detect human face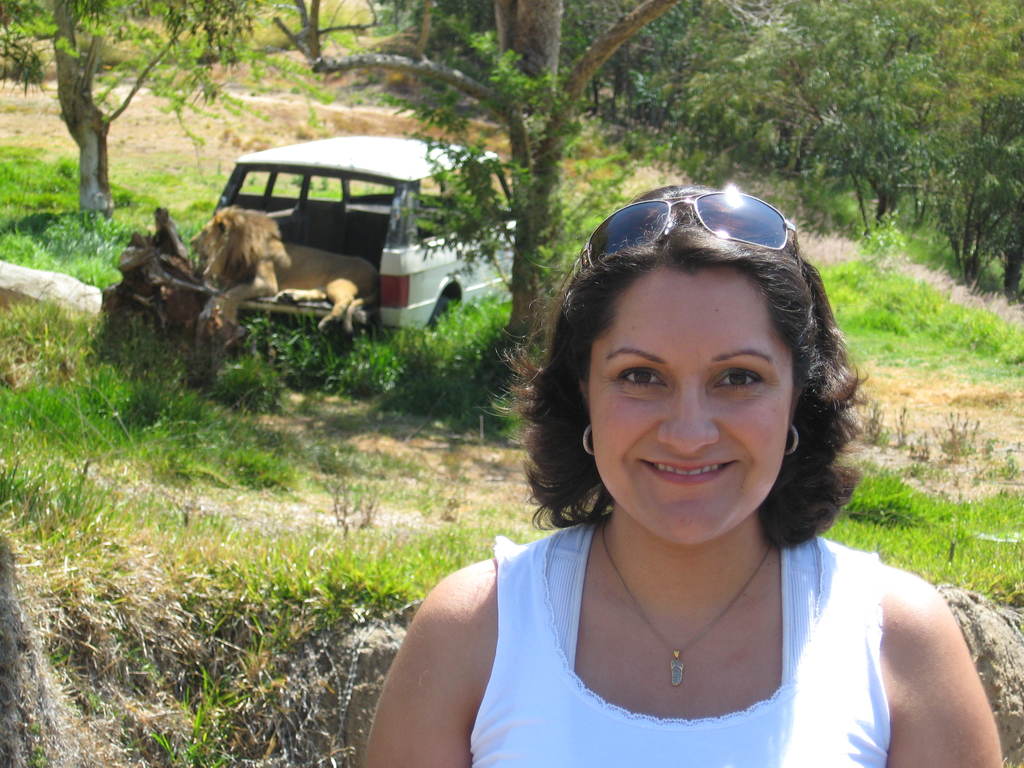
Rect(591, 271, 796, 545)
